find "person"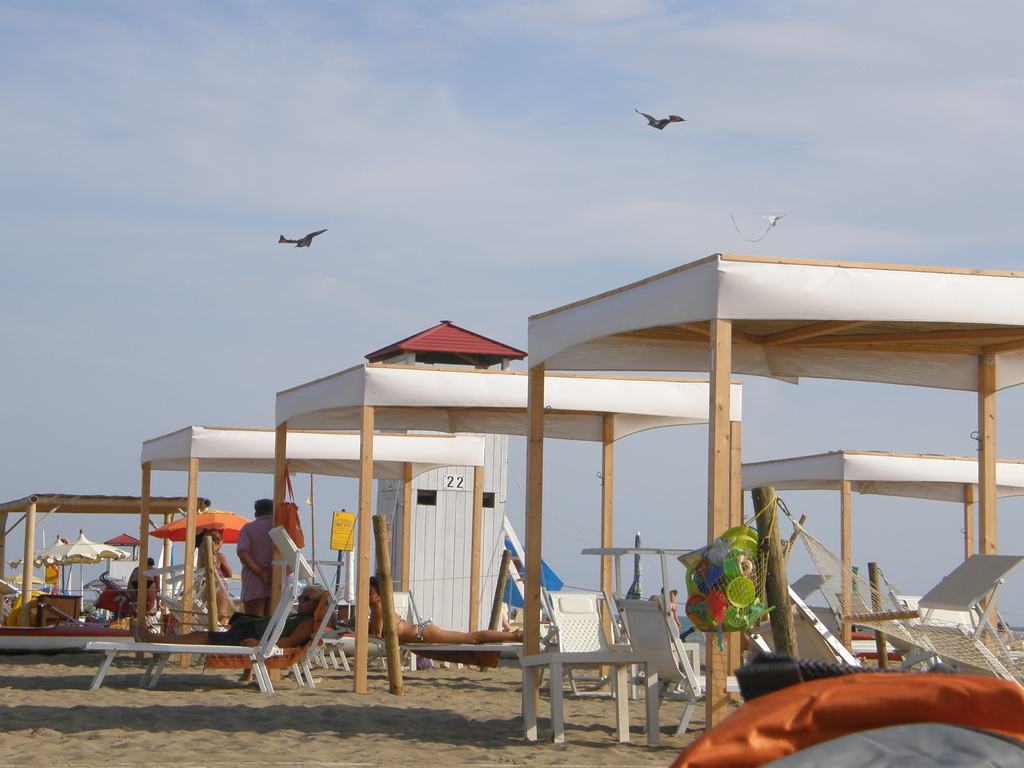
[left=120, top=550, right=158, bottom=586]
